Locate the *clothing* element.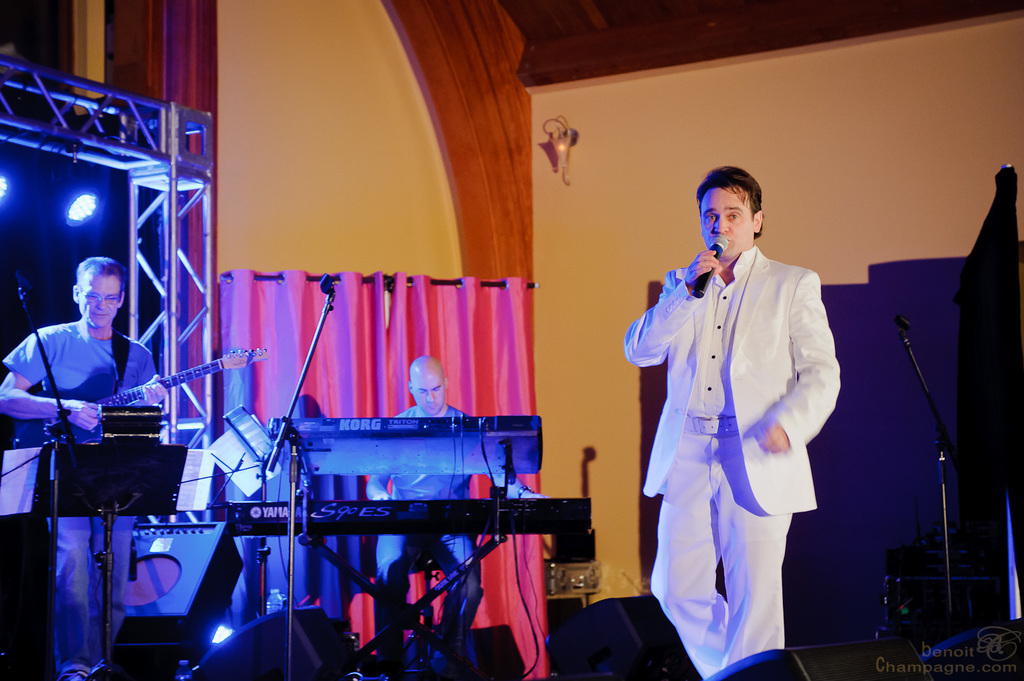
Element bbox: <bbox>623, 205, 853, 662</bbox>.
